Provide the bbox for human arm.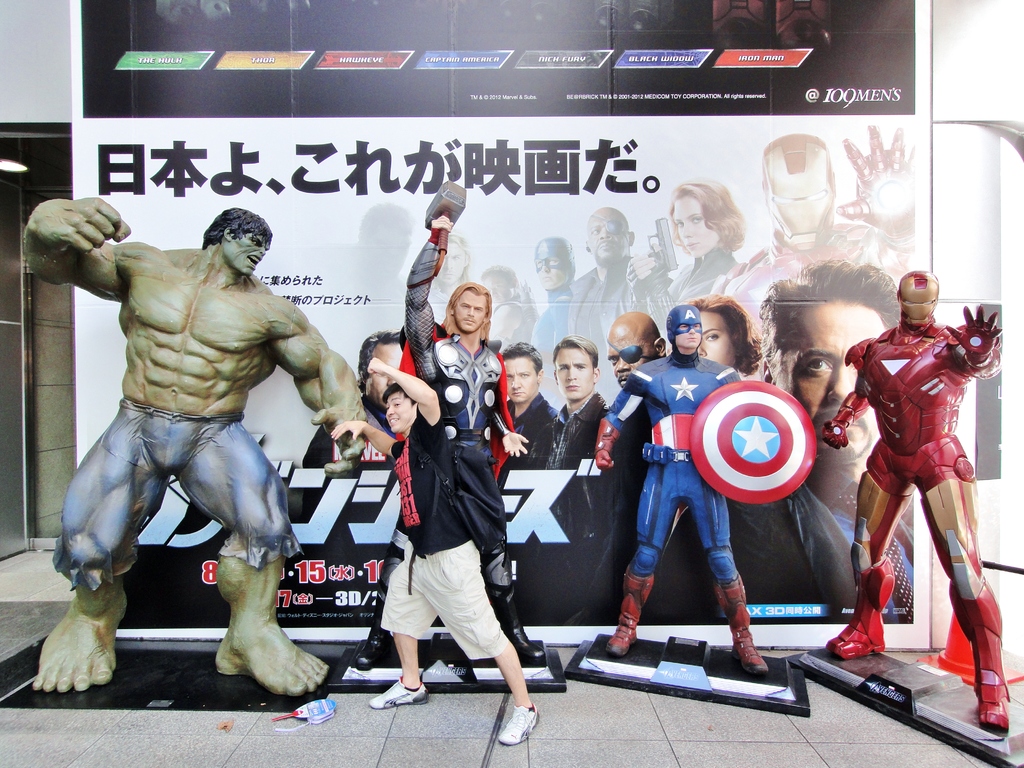
region(337, 414, 393, 459).
